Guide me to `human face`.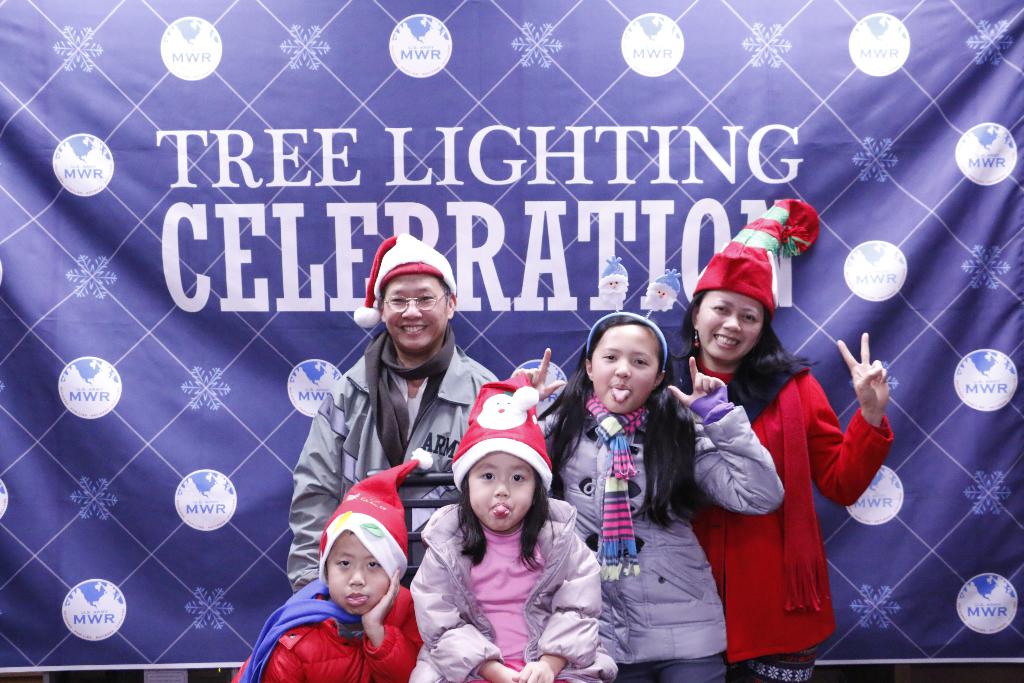
Guidance: [325,530,391,610].
